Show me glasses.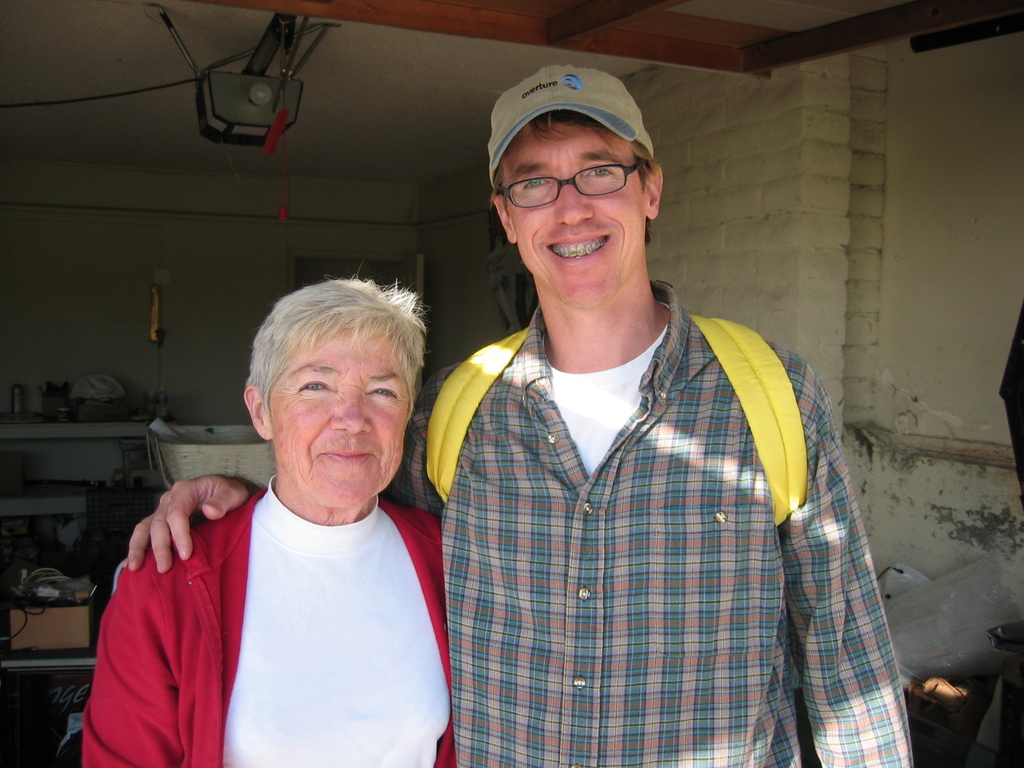
glasses is here: rect(492, 145, 656, 201).
